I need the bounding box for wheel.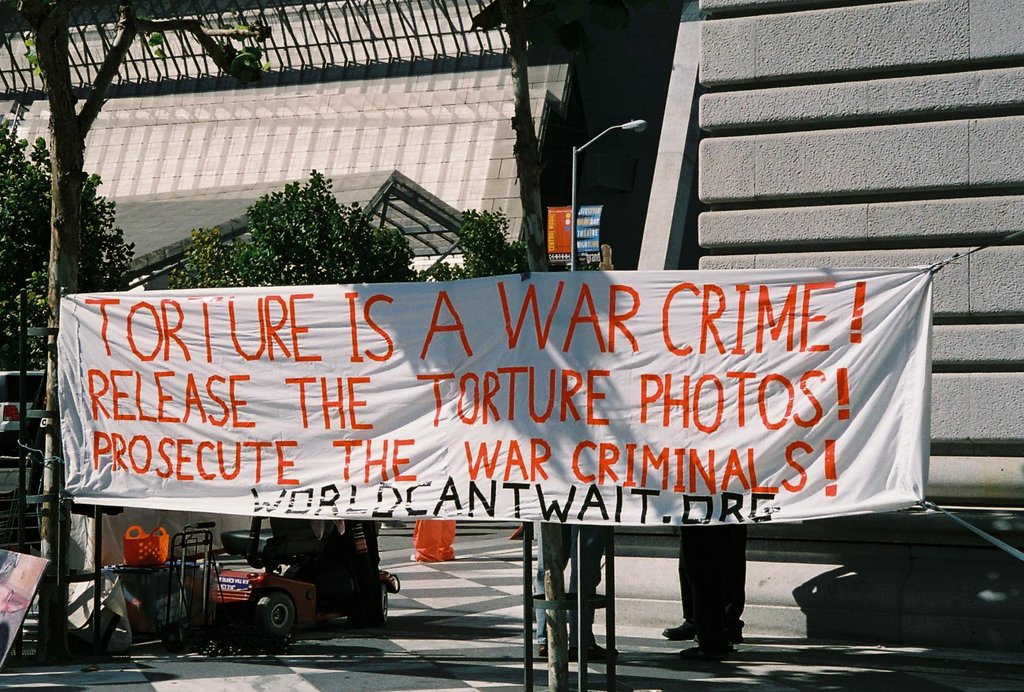
Here it is: x1=368 y1=579 x2=398 y2=623.
